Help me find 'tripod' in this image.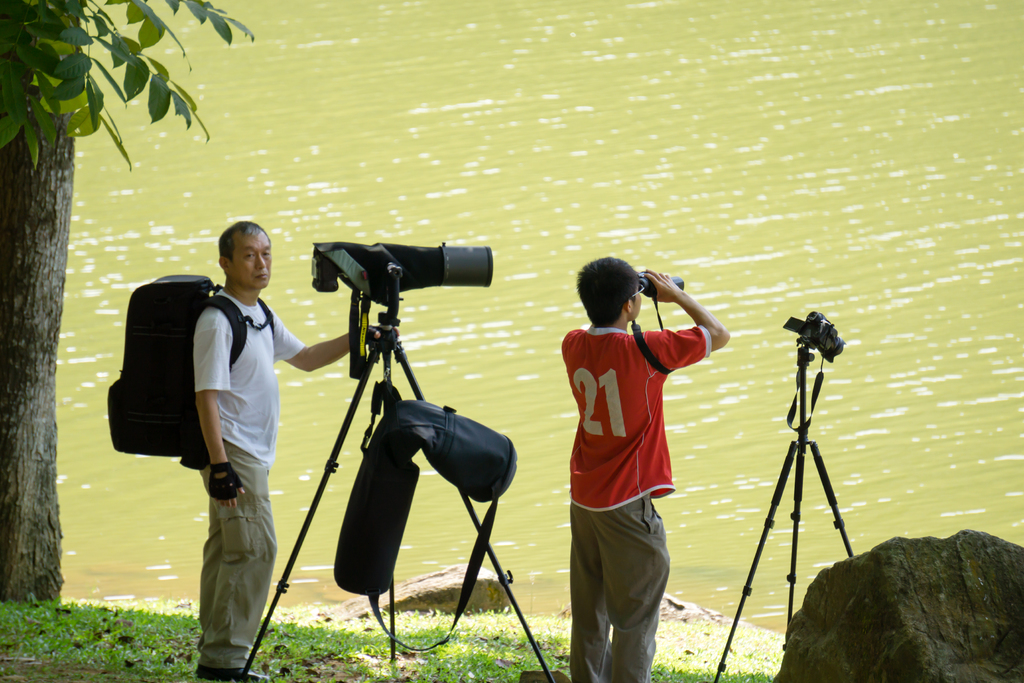
Found it: 233 306 555 682.
